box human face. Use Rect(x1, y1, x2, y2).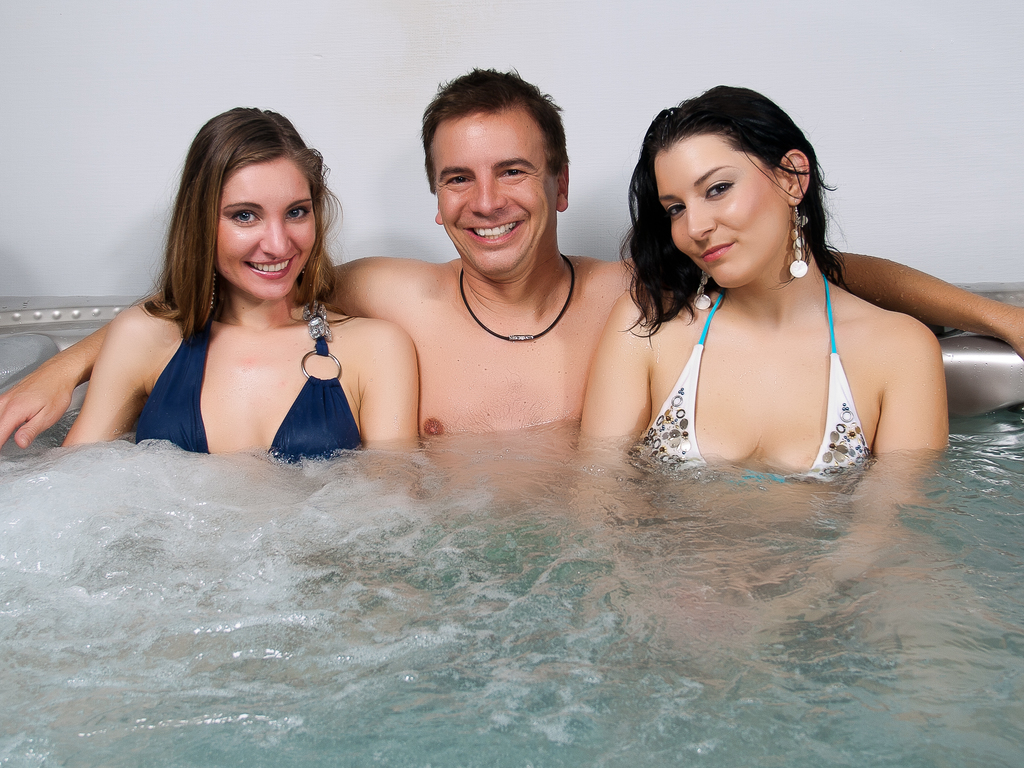
Rect(220, 162, 315, 297).
